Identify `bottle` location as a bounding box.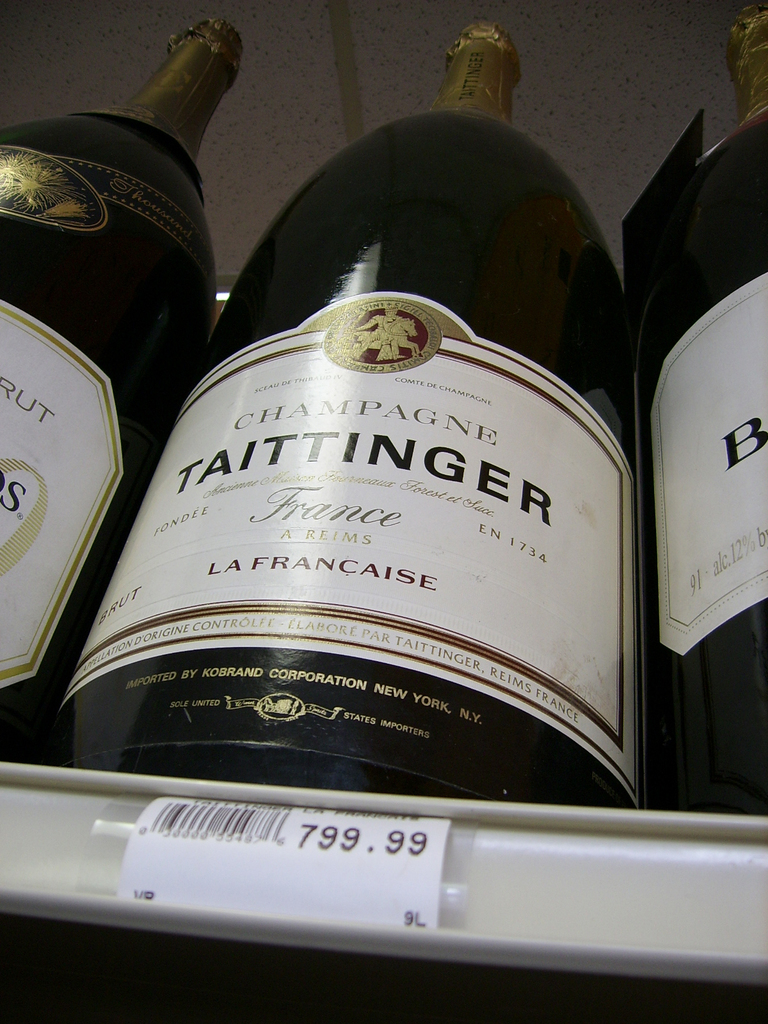
<region>0, 12, 248, 766</region>.
